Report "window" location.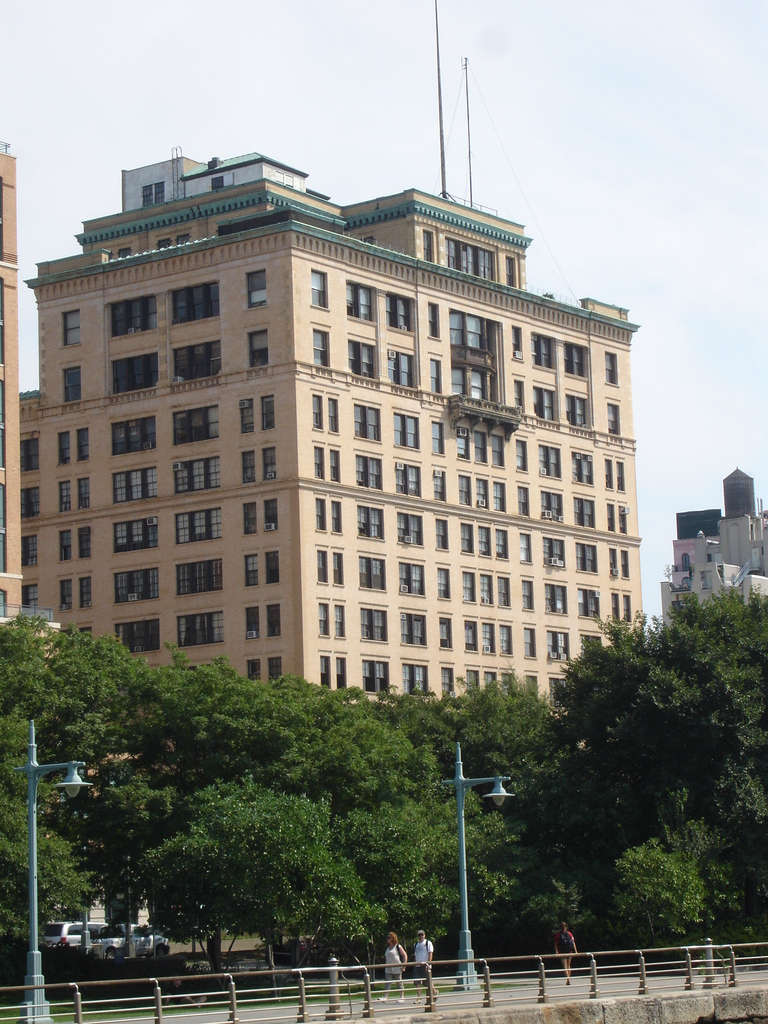
Report: box=[444, 307, 499, 356].
